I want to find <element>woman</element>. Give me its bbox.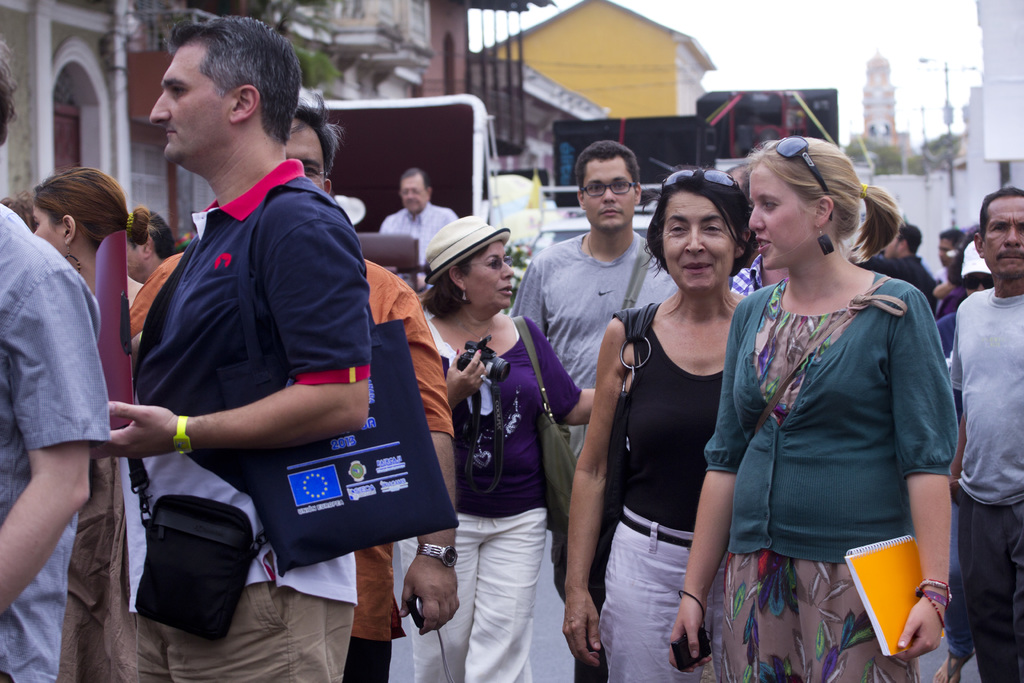
(665,136,963,682).
